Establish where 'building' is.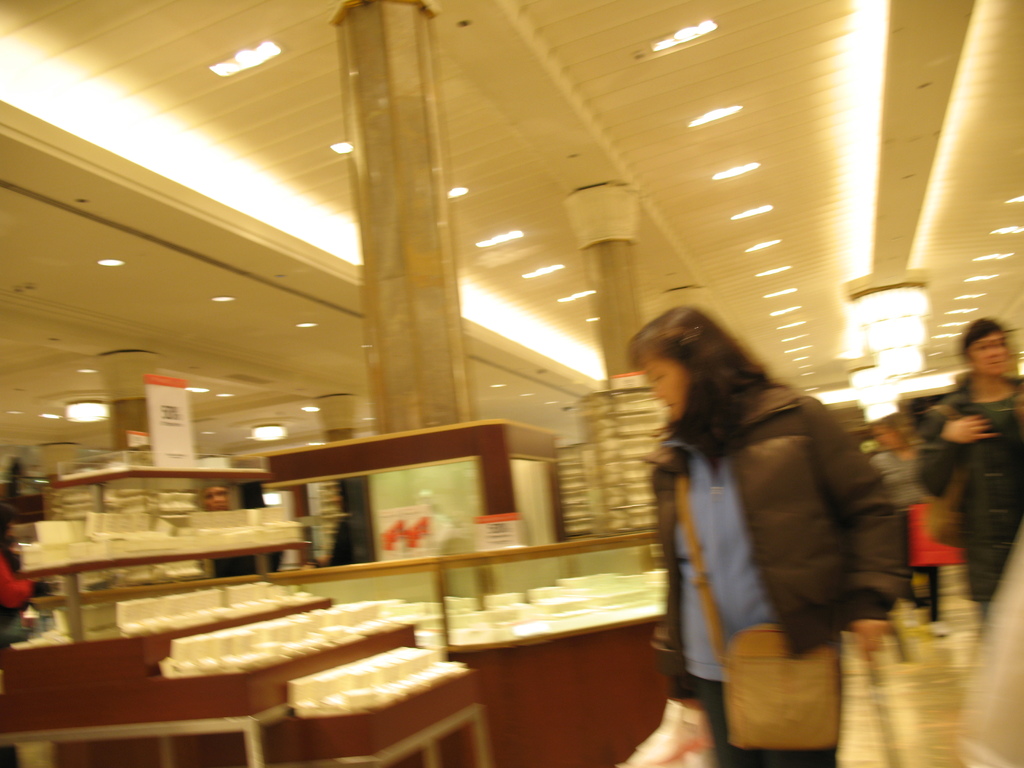
Established at box(0, 0, 1023, 767).
